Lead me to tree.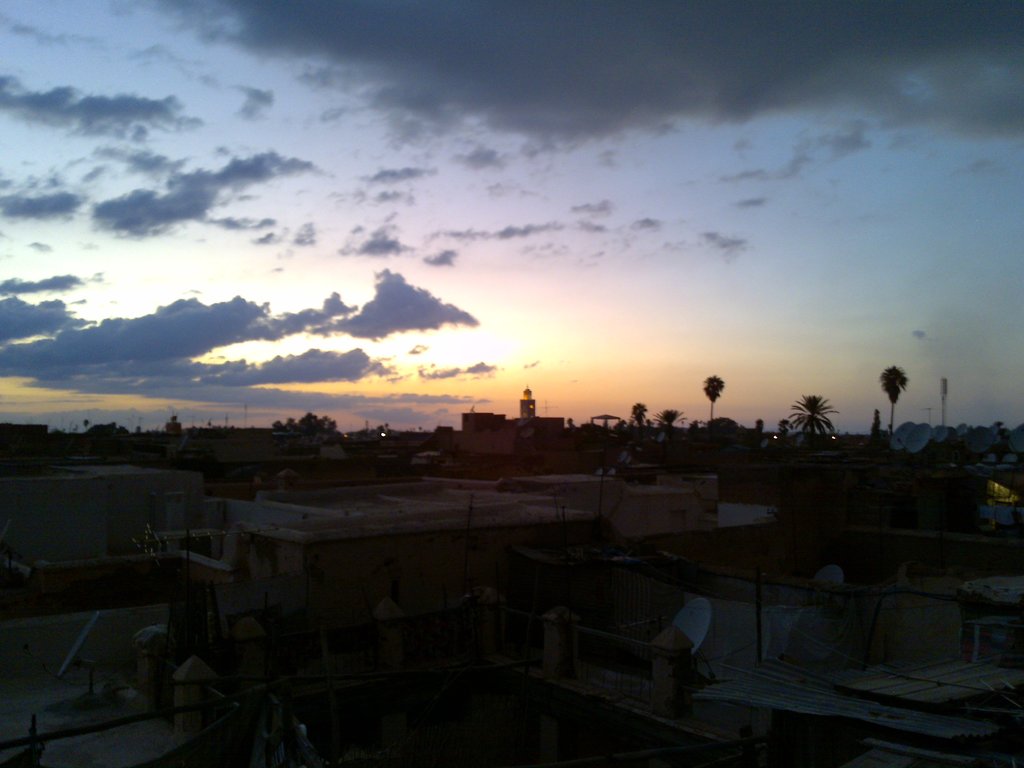
Lead to 627/398/646/429.
